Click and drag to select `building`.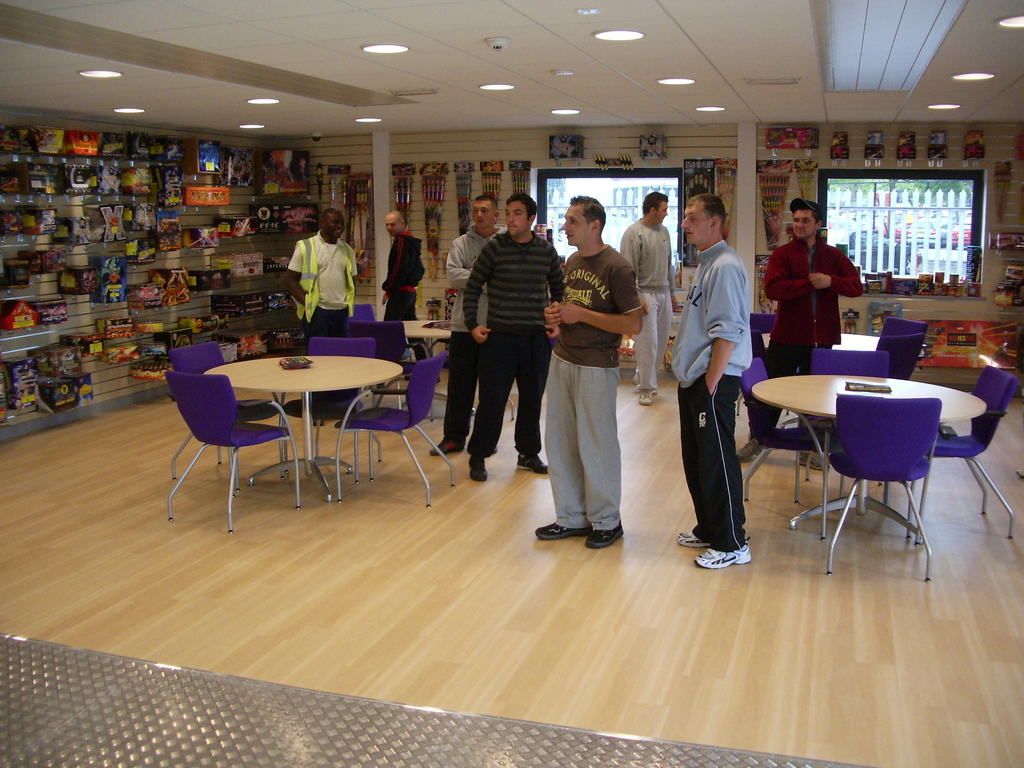
Selection: box(0, 2, 1023, 767).
